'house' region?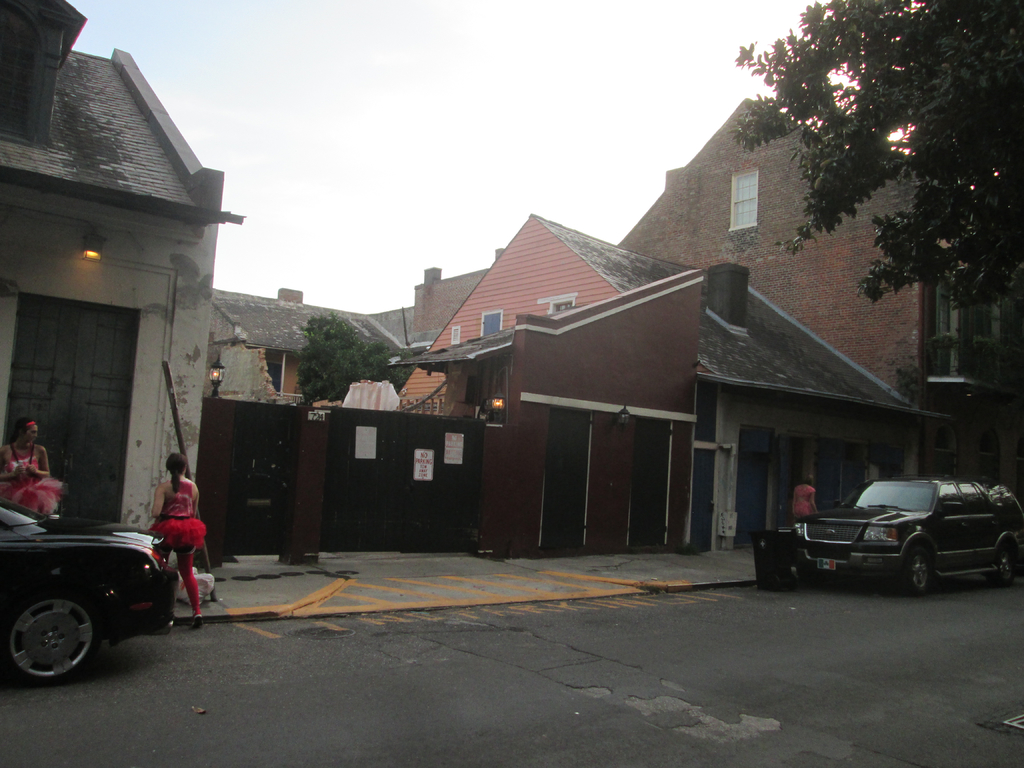
{"x1": 209, "y1": 270, "x2": 414, "y2": 413}
